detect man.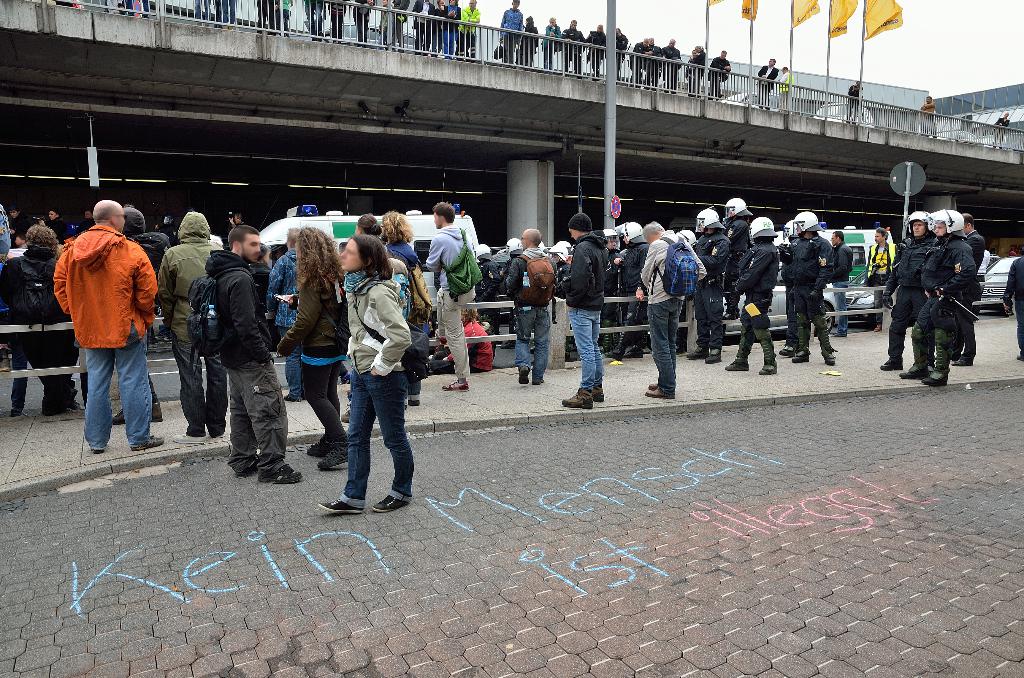
Detected at 390:0:412:52.
